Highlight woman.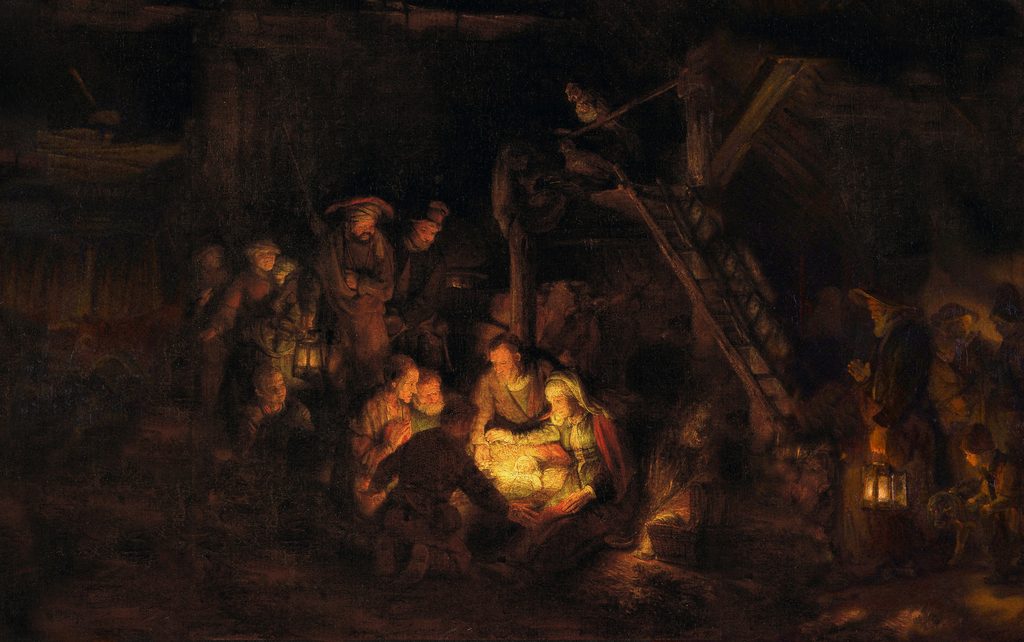
Highlighted region: (left=194, top=237, right=282, bottom=443).
